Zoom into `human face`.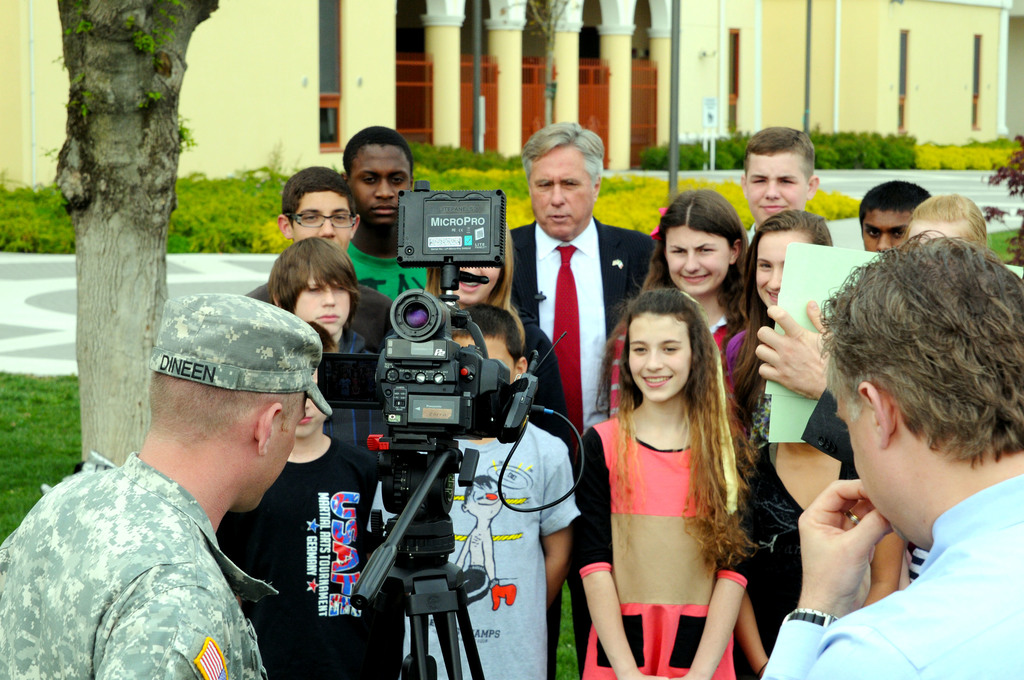
Zoom target: <box>290,368,333,439</box>.
